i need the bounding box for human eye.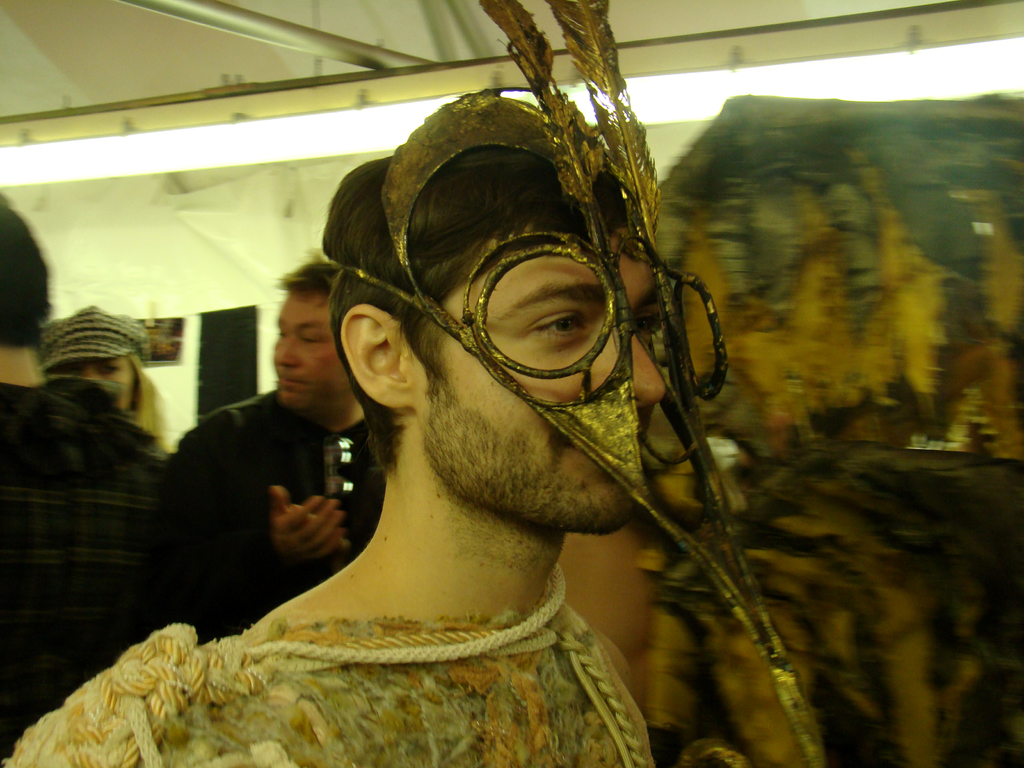
Here it is: 299 328 321 347.
